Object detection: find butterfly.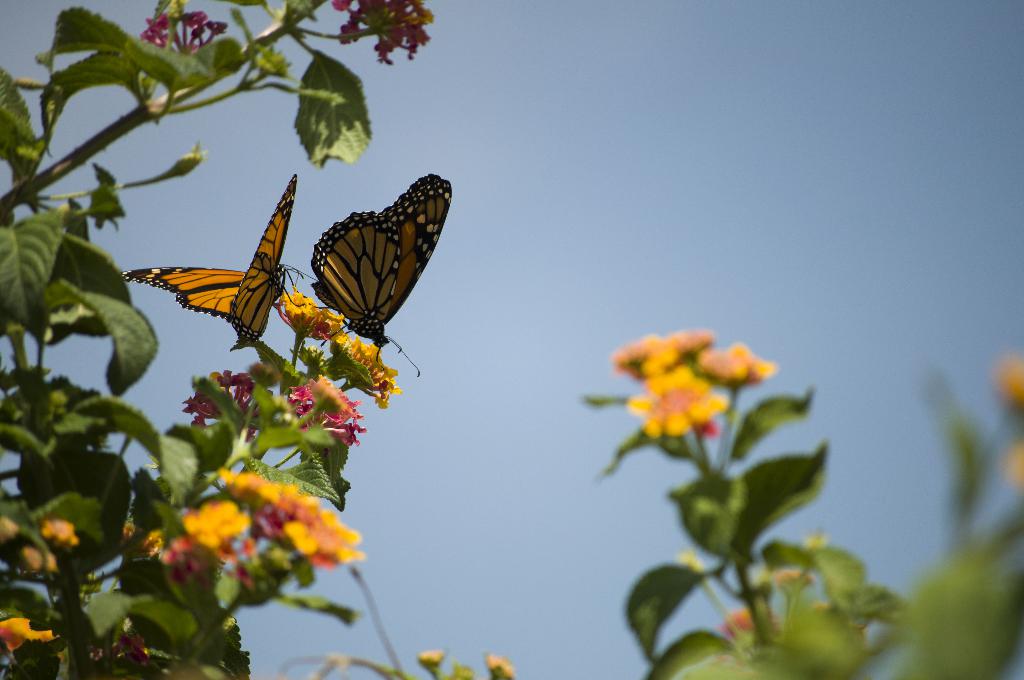
[124, 164, 303, 357].
